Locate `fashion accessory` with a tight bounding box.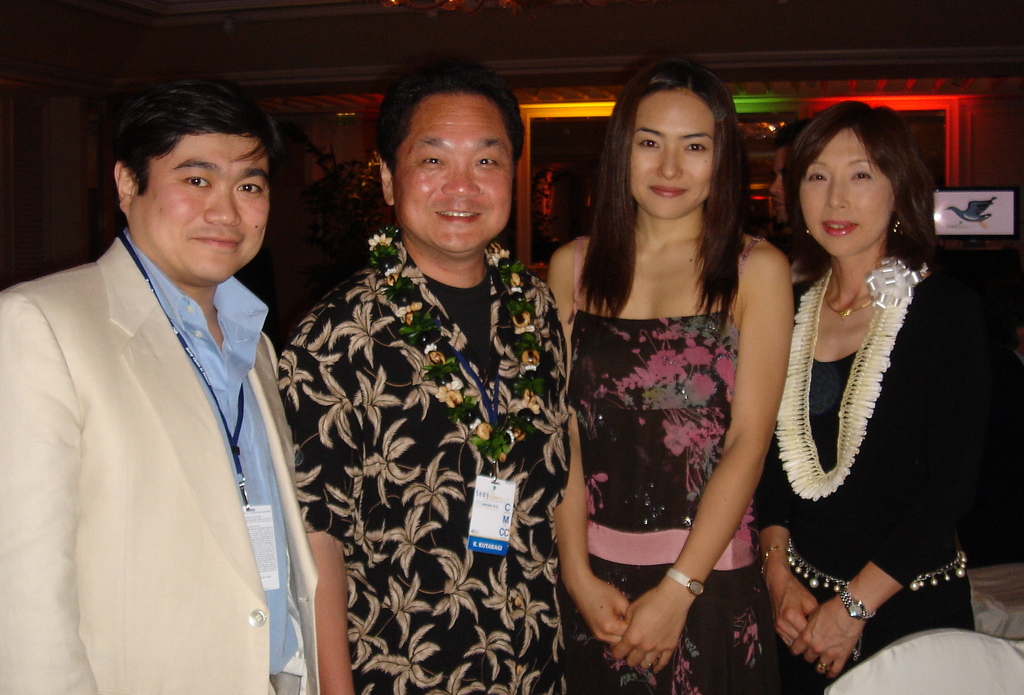
crop(666, 565, 707, 598).
